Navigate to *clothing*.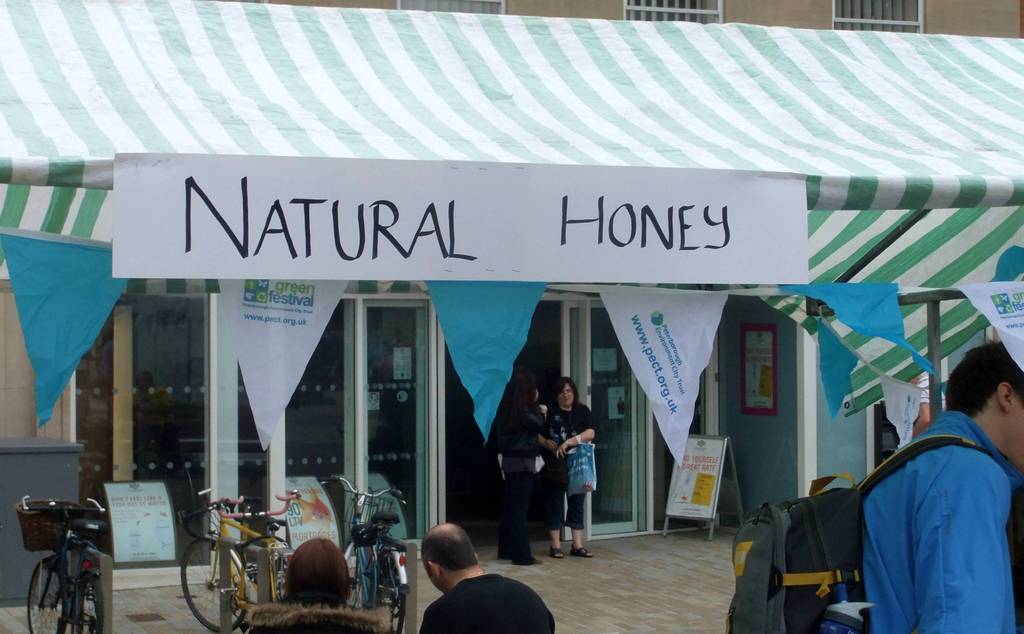
Navigation target: {"left": 492, "top": 398, "right": 545, "bottom": 564}.
